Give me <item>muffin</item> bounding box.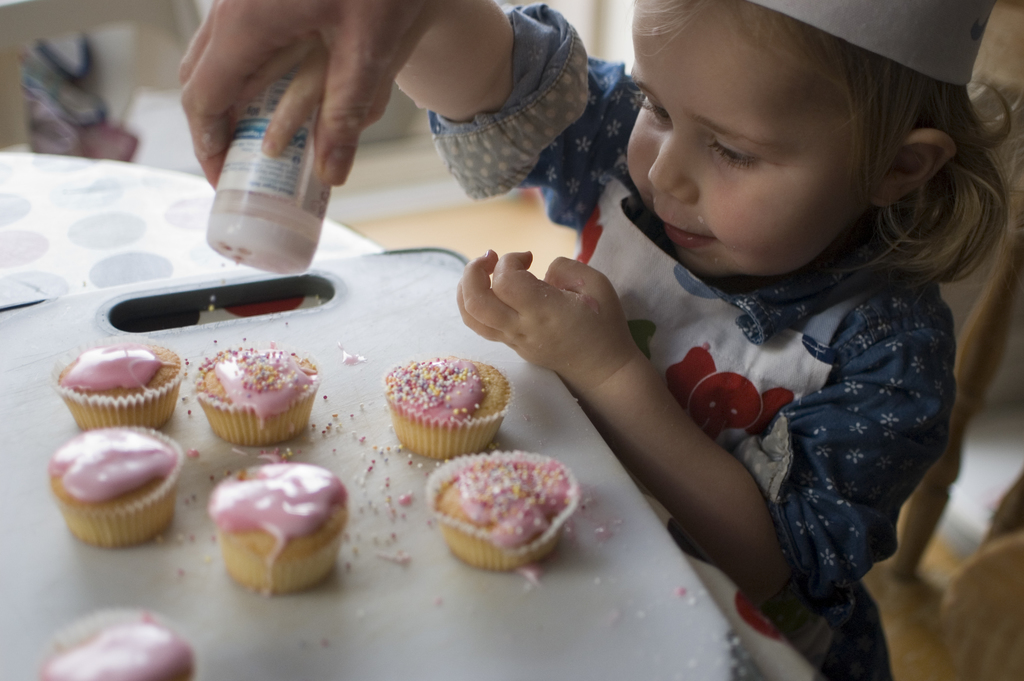
429,447,577,567.
